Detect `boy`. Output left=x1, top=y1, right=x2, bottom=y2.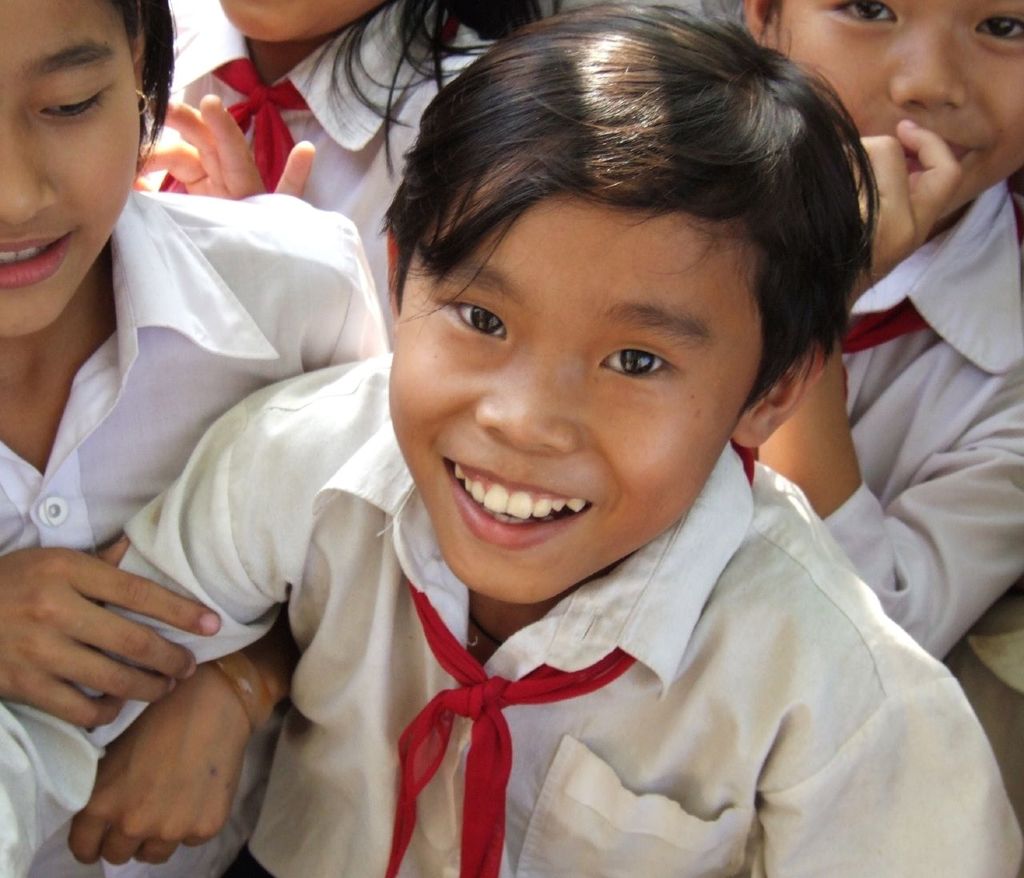
left=85, top=0, right=955, bottom=830.
